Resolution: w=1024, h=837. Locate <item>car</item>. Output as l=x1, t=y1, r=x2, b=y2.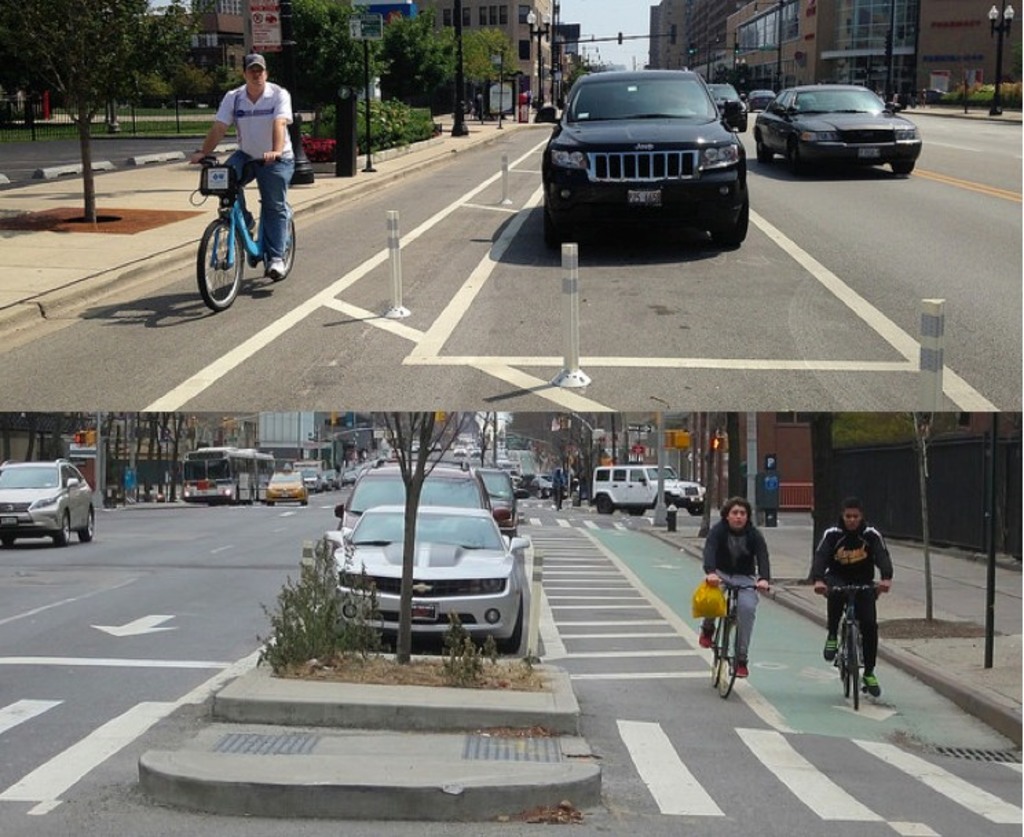
l=918, t=89, r=943, b=103.
